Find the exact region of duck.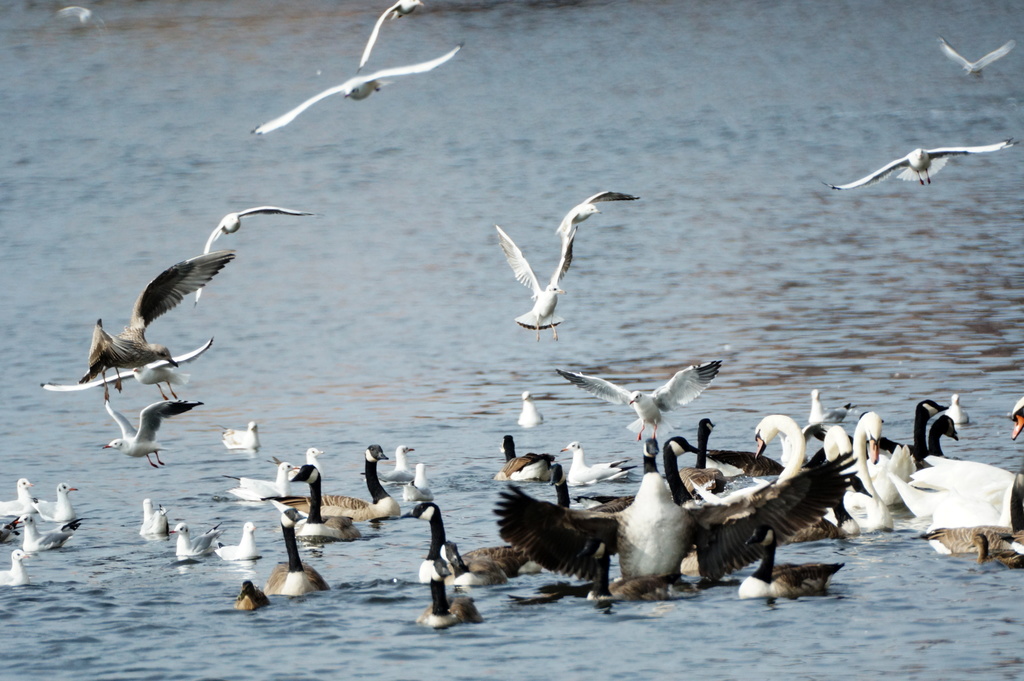
Exact region: 415/498/533/598.
